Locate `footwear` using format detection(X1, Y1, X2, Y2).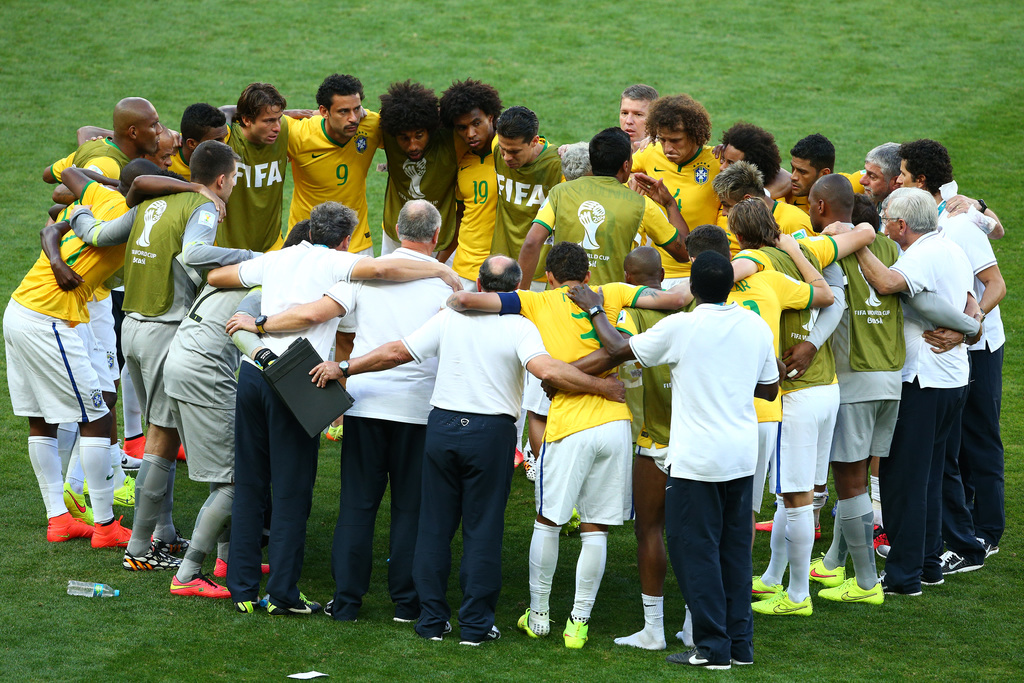
detection(755, 509, 817, 538).
